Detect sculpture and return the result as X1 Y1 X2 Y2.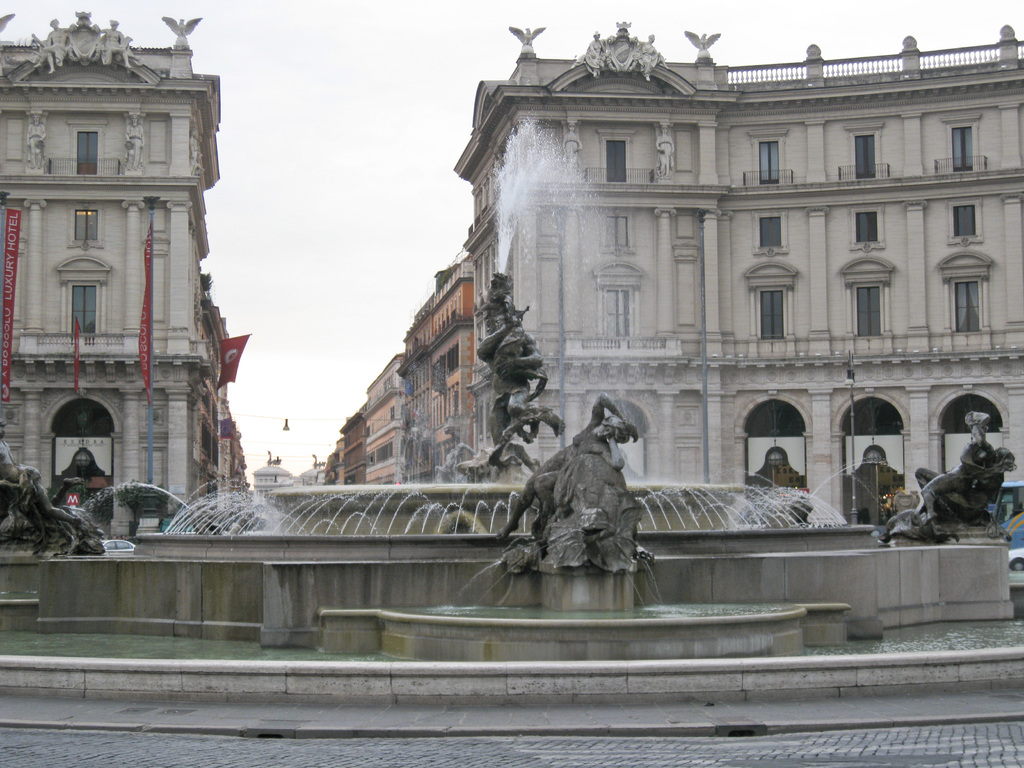
872 406 1022 549.
